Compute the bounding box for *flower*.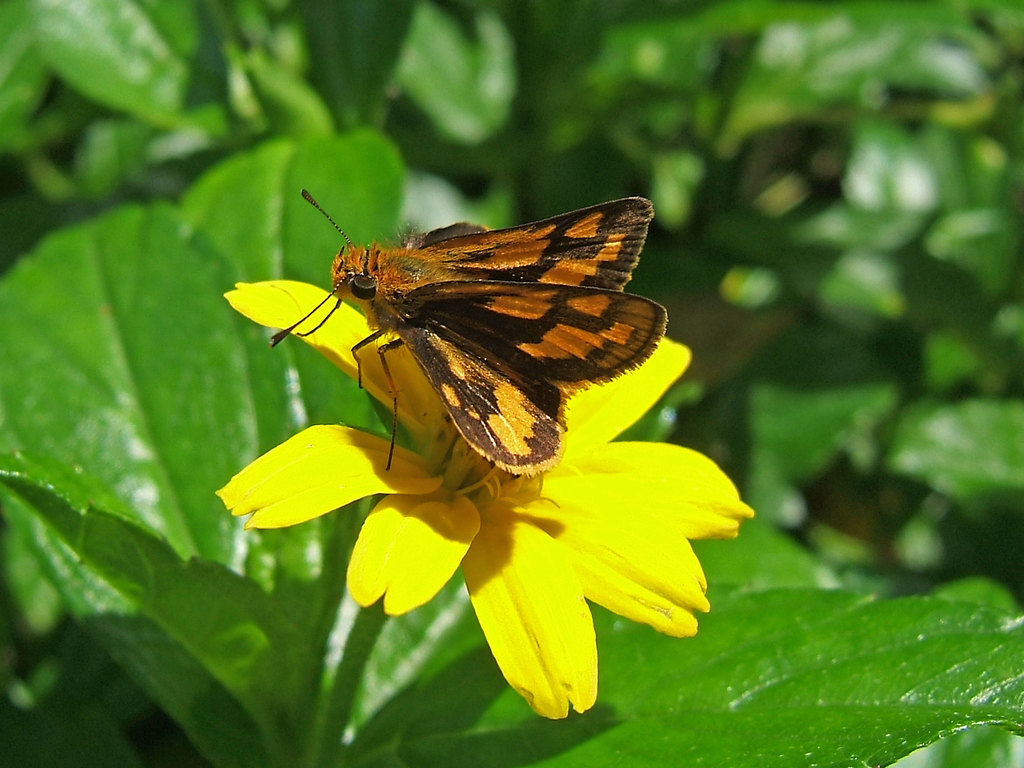
<region>255, 328, 749, 707</region>.
